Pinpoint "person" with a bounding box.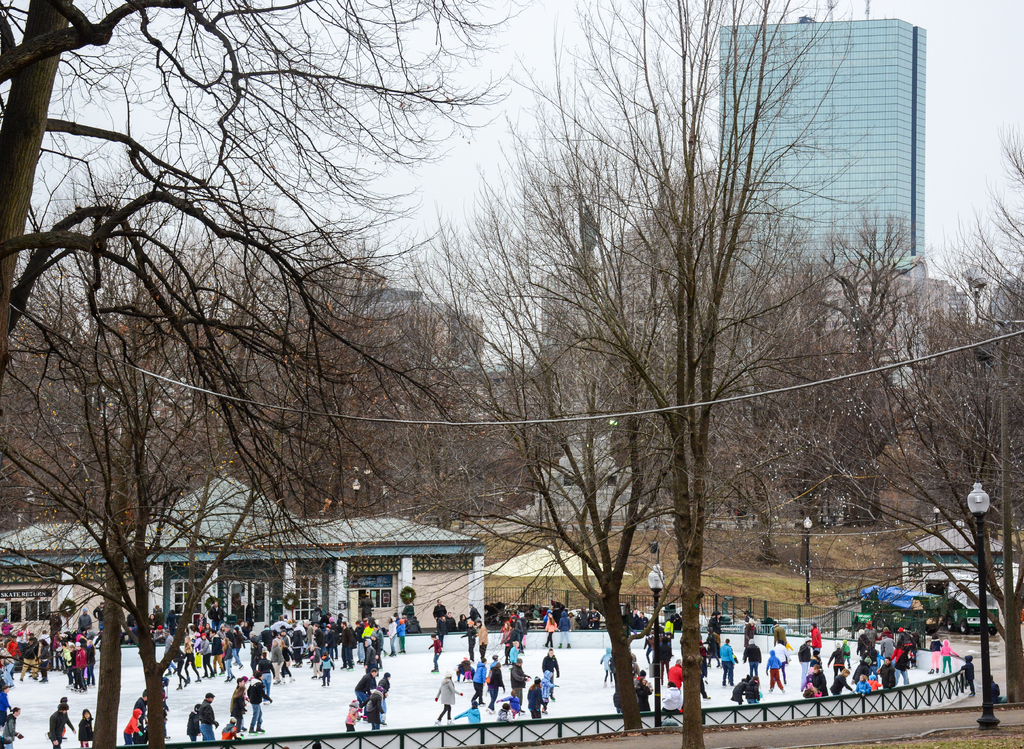
{"left": 454, "top": 701, "right": 487, "bottom": 725}.
